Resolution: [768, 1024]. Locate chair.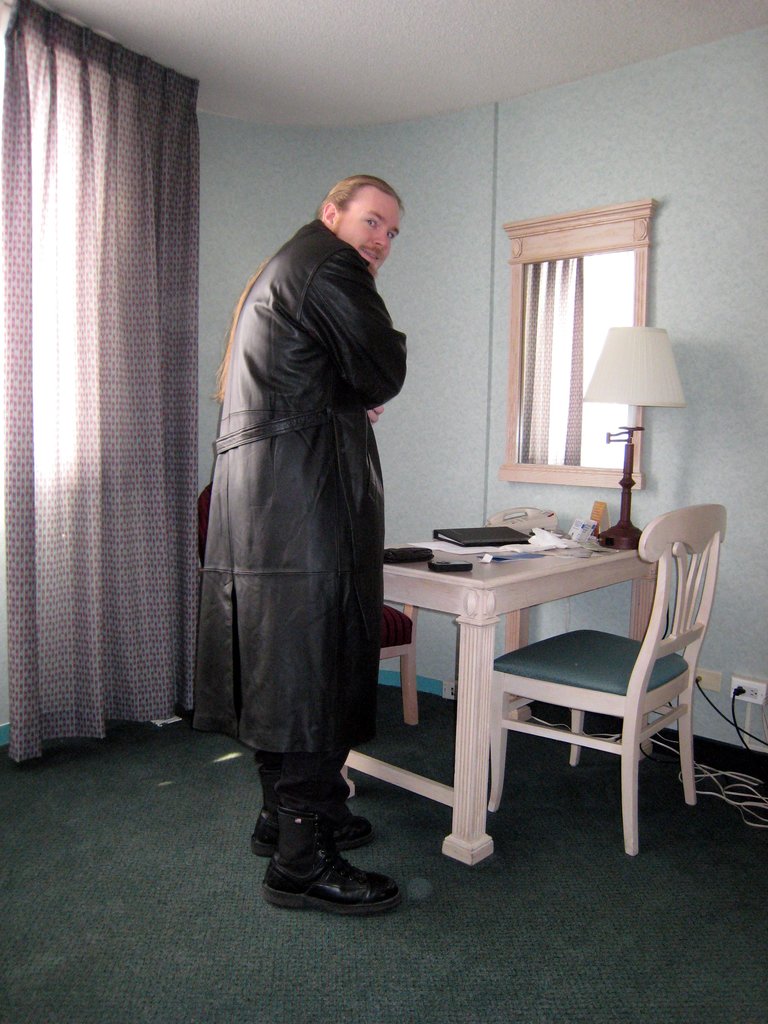
[left=193, top=478, right=419, bottom=726].
